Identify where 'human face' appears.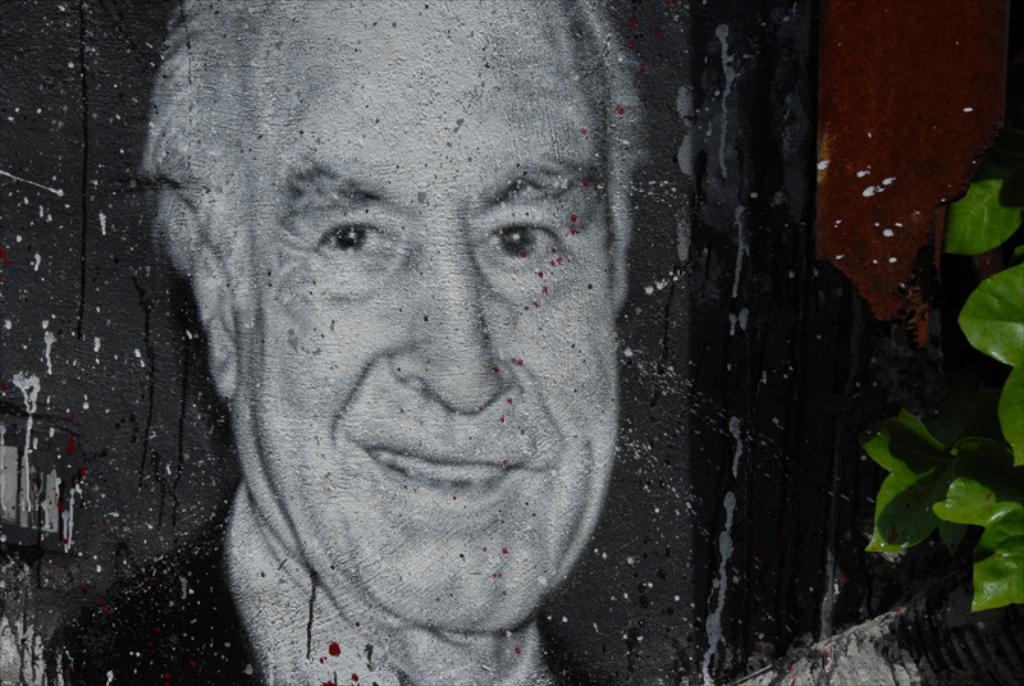
Appears at <region>251, 0, 628, 634</region>.
